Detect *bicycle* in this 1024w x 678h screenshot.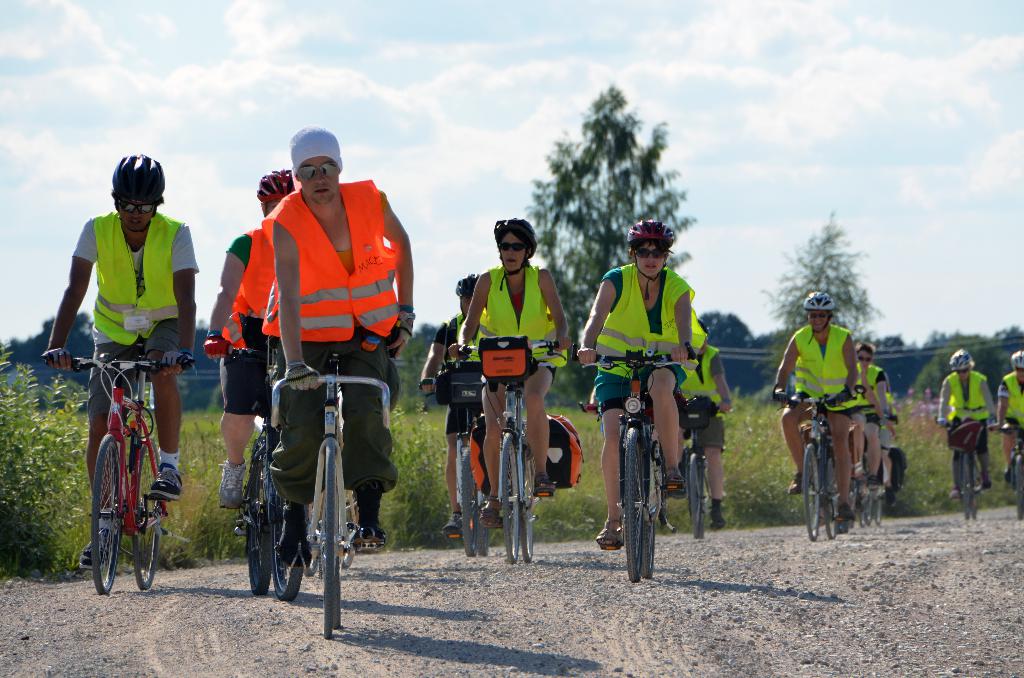
Detection: (left=619, top=392, right=721, bottom=520).
